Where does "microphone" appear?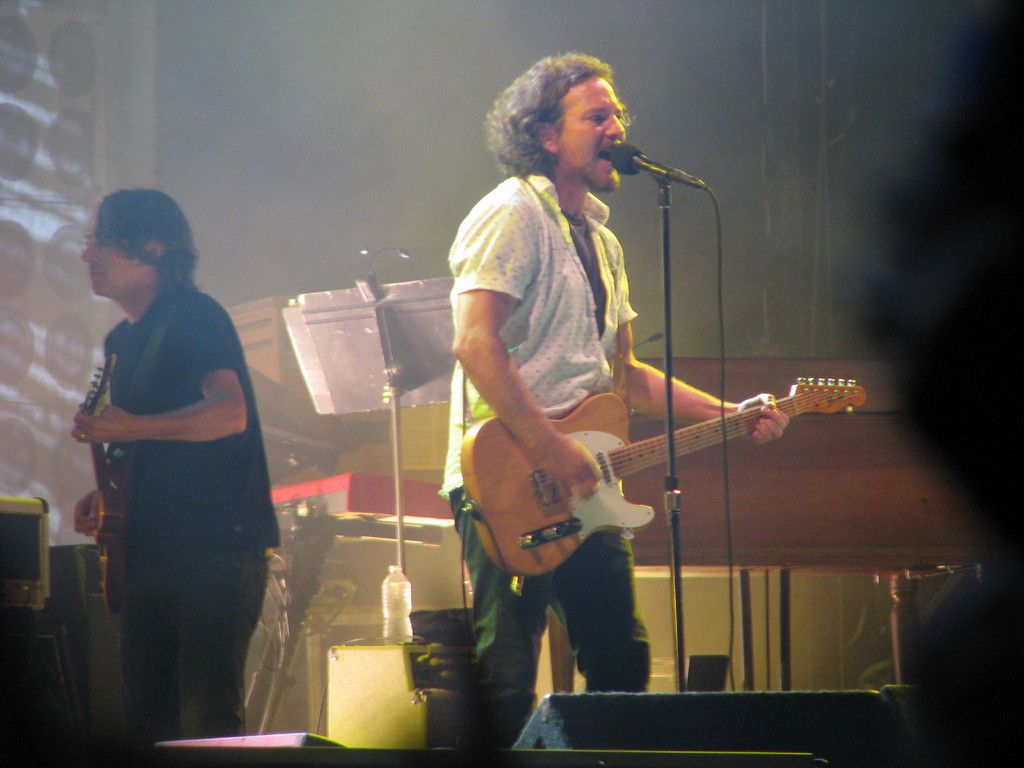
Appears at bbox=[609, 139, 711, 189].
